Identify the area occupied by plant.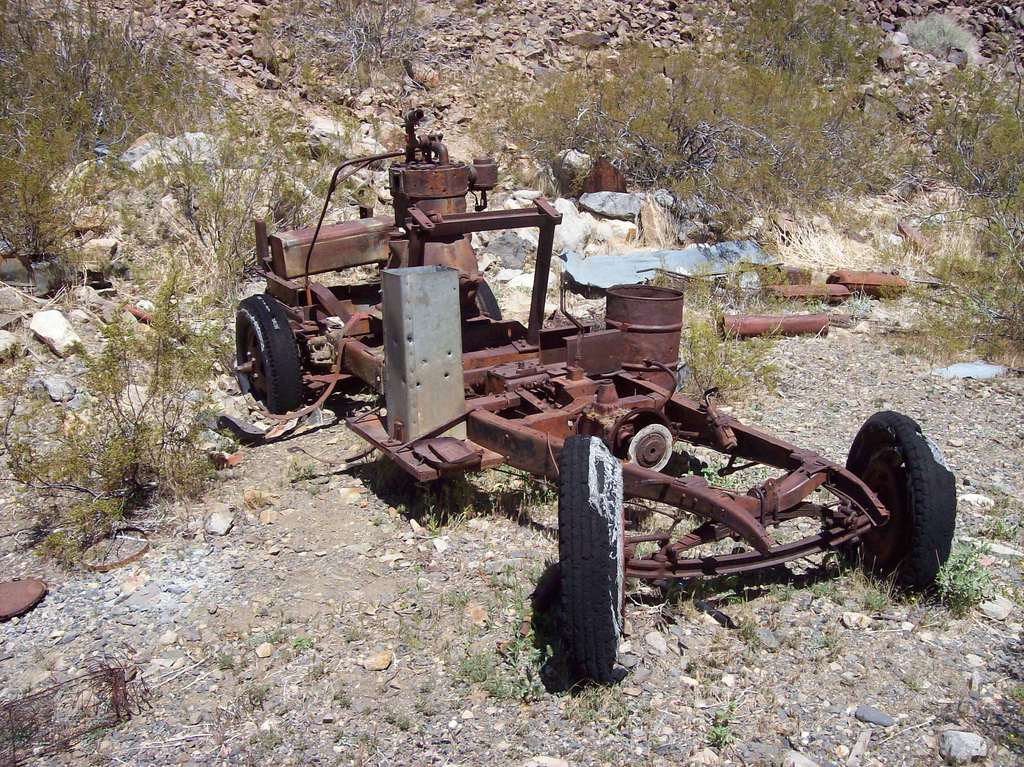
Area: {"left": 251, "top": 677, "right": 272, "bottom": 700}.
